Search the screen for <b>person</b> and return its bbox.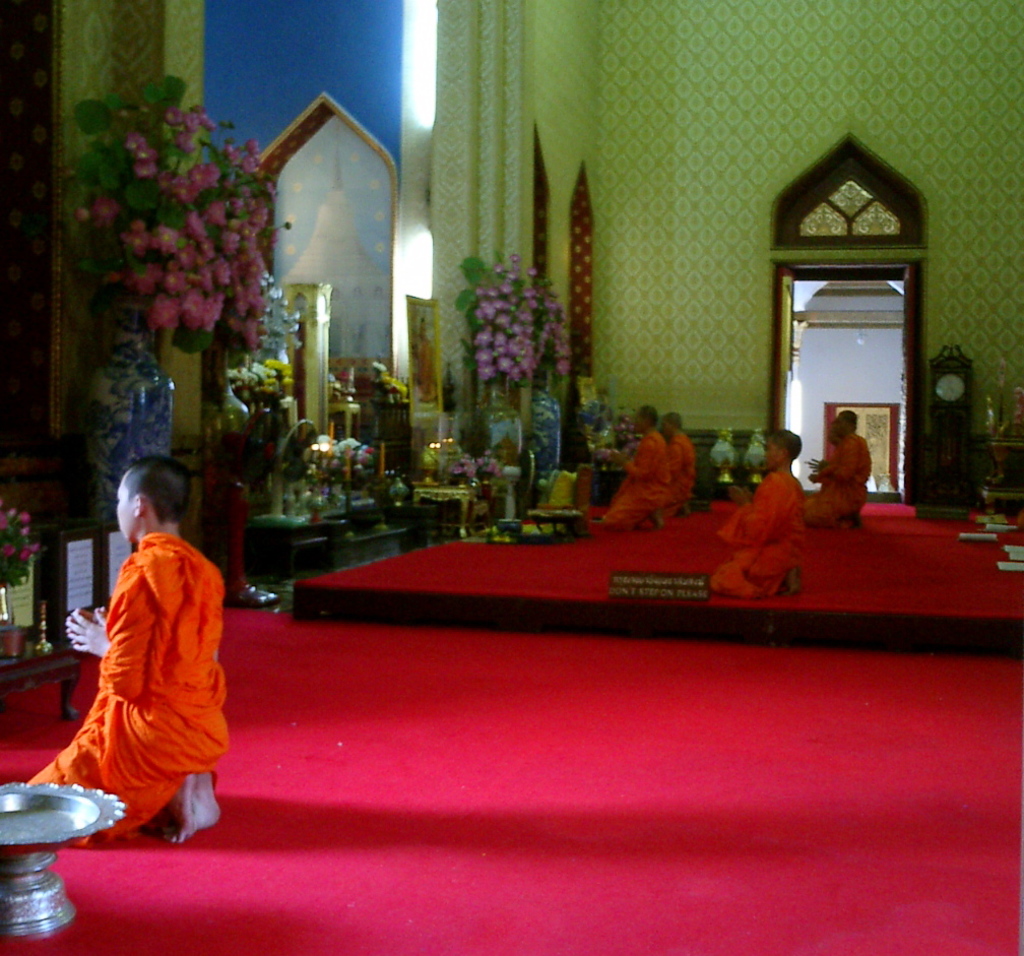
Found: [24, 453, 236, 843].
